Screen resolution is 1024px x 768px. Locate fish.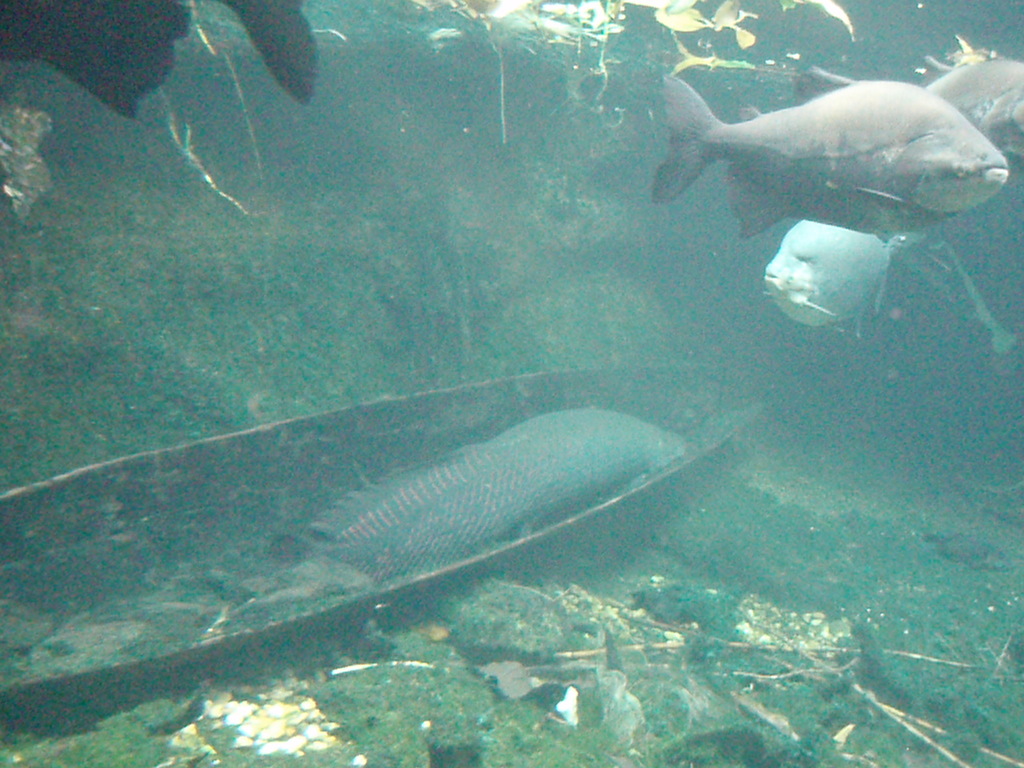
box=[759, 217, 925, 332].
